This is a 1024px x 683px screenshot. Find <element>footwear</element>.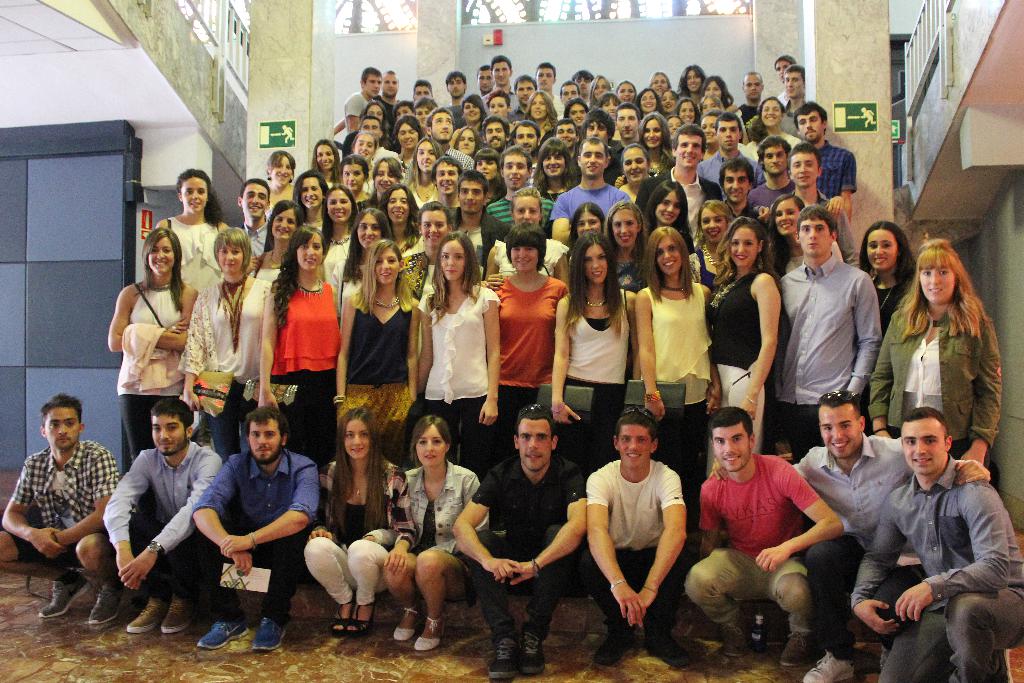
Bounding box: [x1=806, y1=647, x2=852, y2=682].
